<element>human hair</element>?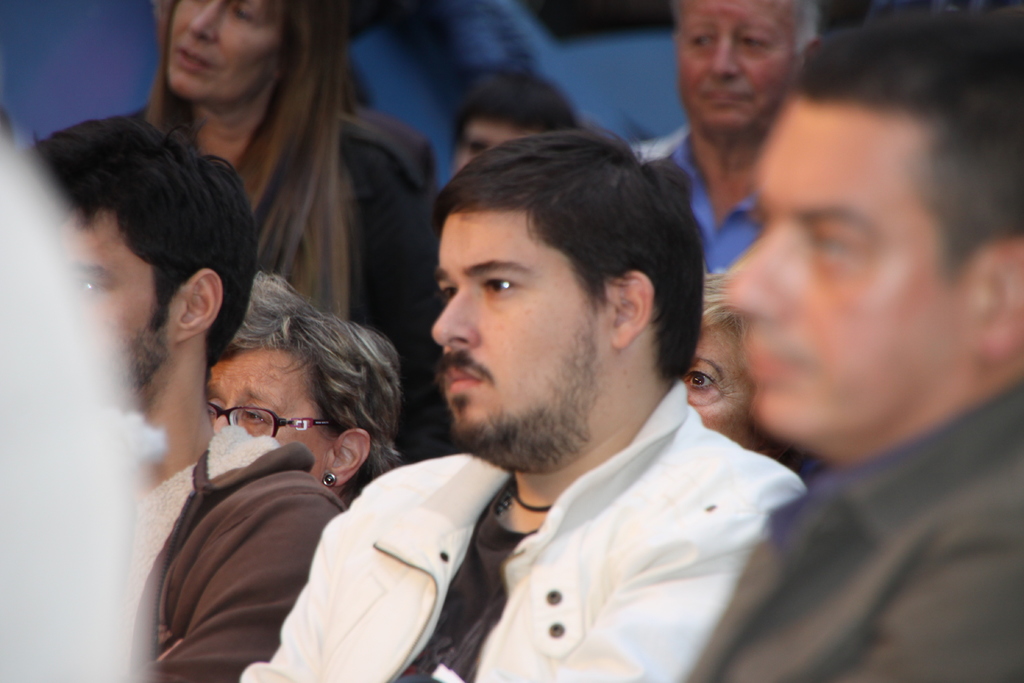
x1=148, y1=0, x2=351, y2=315
